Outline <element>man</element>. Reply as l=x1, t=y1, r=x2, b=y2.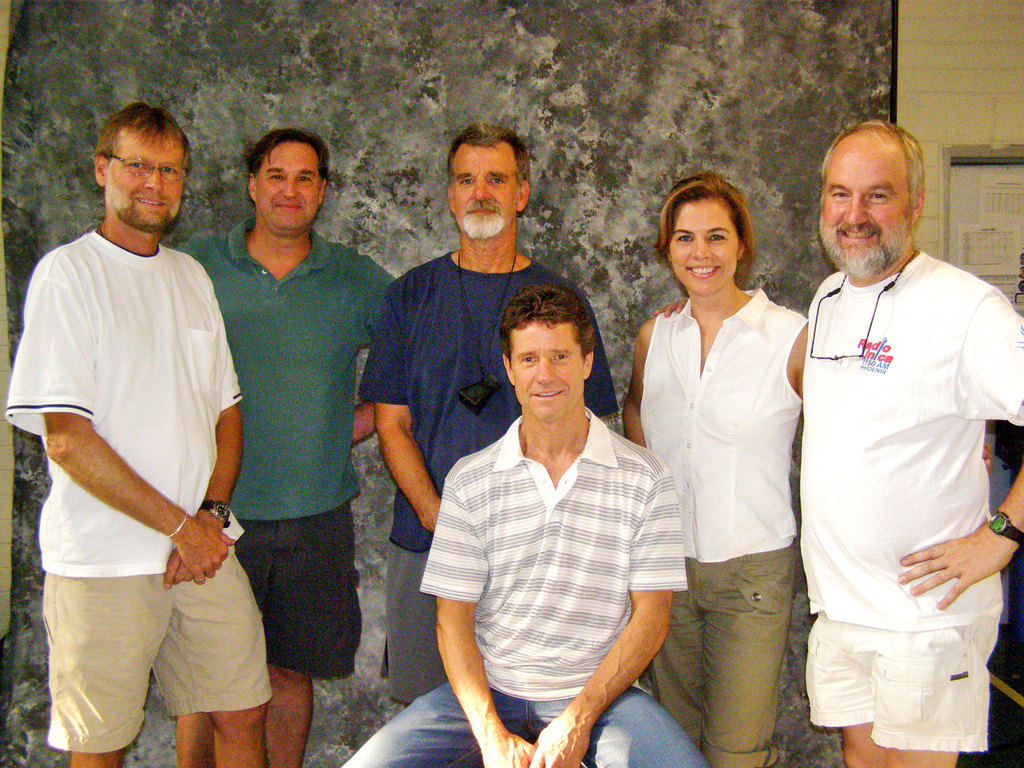
l=175, t=127, r=404, b=767.
